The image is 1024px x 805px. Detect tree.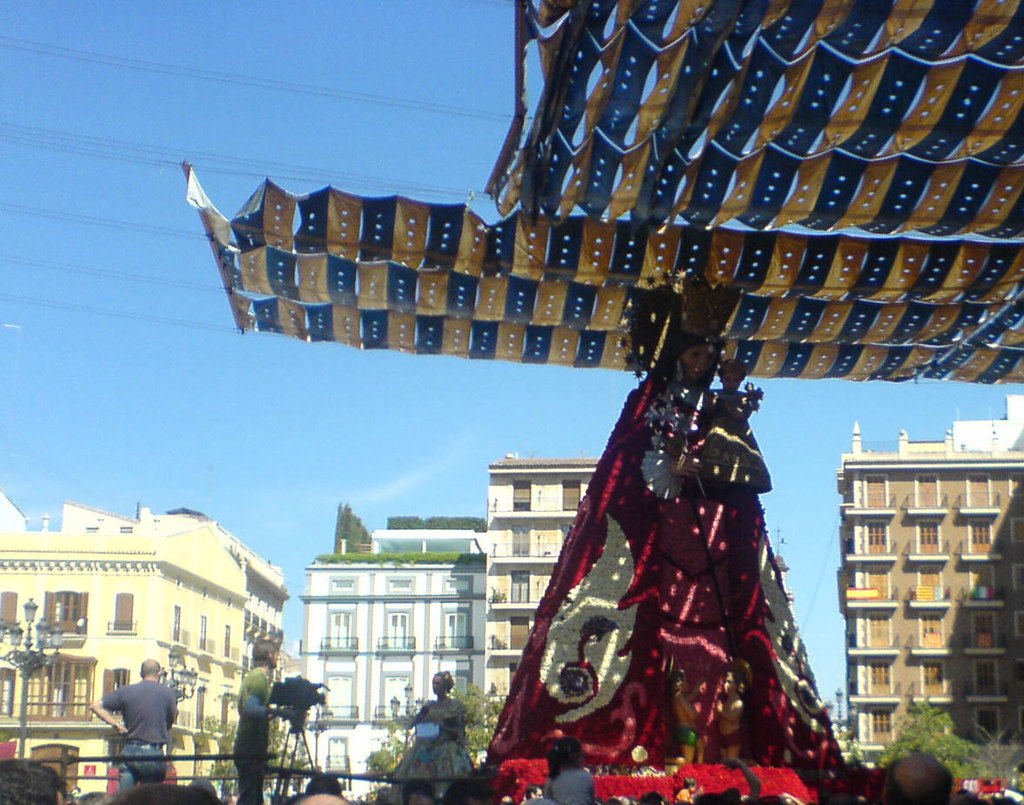
Detection: x1=194 y1=684 x2=312 y2=793.
